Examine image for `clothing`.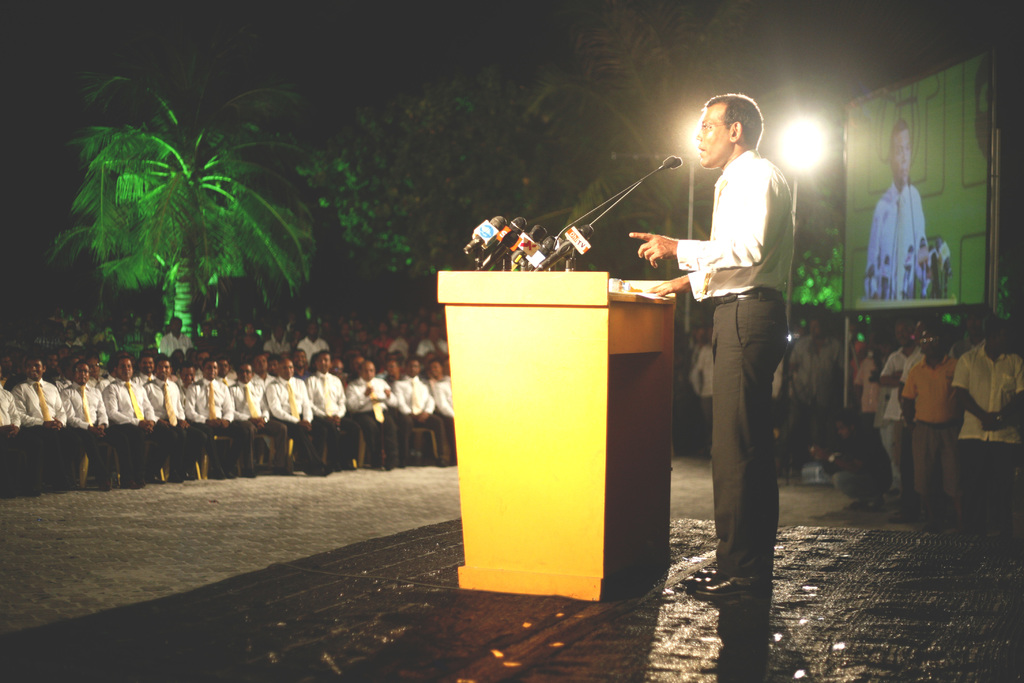
Examination result: 228,378,290,473.
